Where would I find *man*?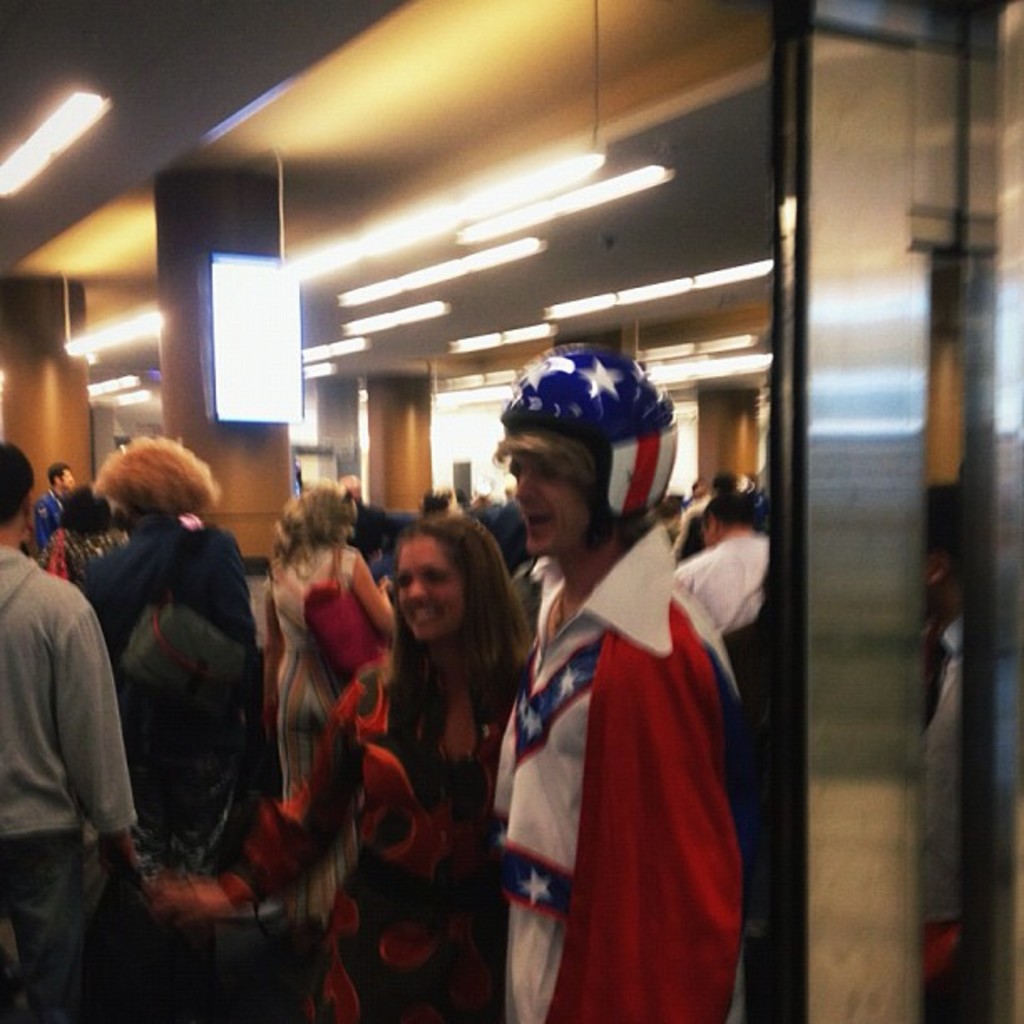
At rect(69, 440, 256, 1022).
